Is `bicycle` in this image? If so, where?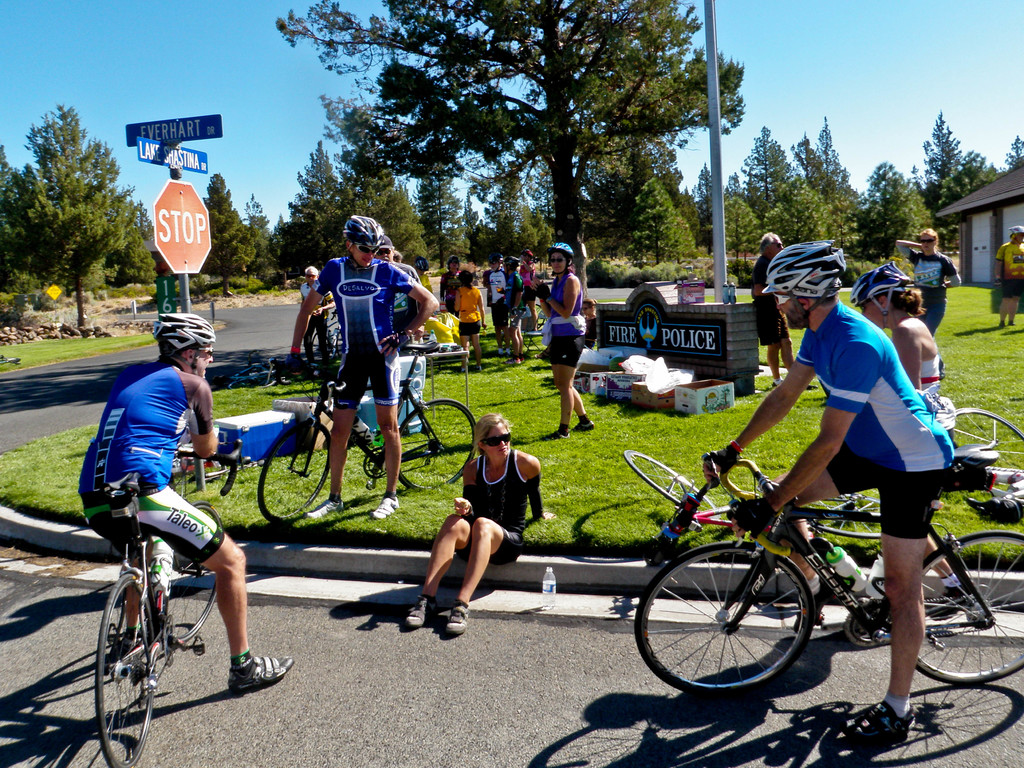
Yes, at select_region(945, 405, 1023, 508).
